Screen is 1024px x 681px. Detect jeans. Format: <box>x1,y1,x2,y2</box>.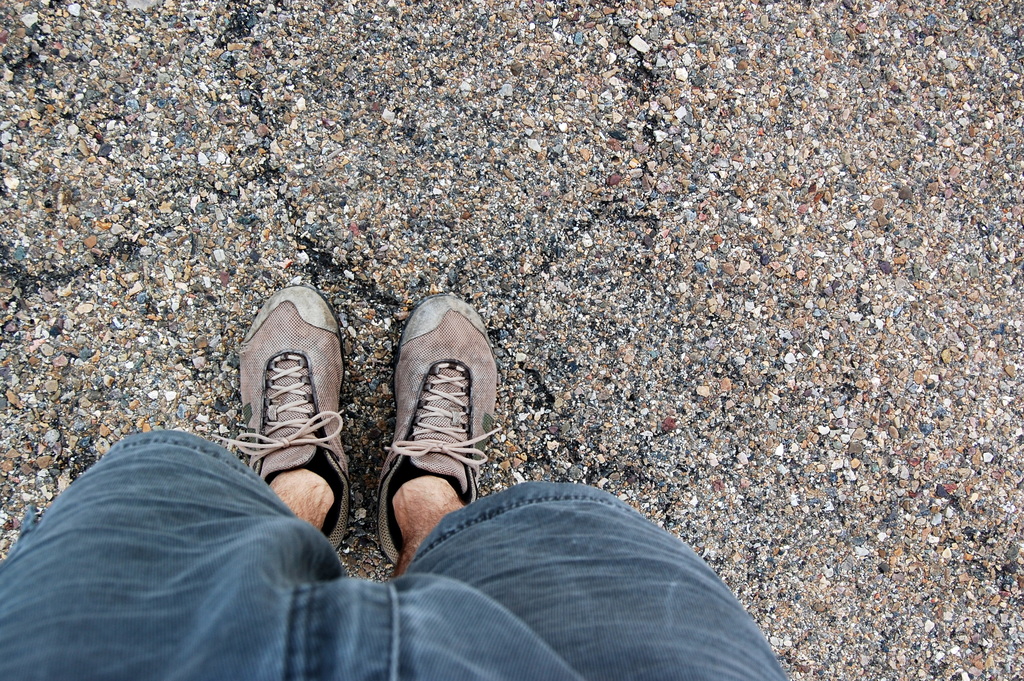
<box>0,418,779,680</box>.
